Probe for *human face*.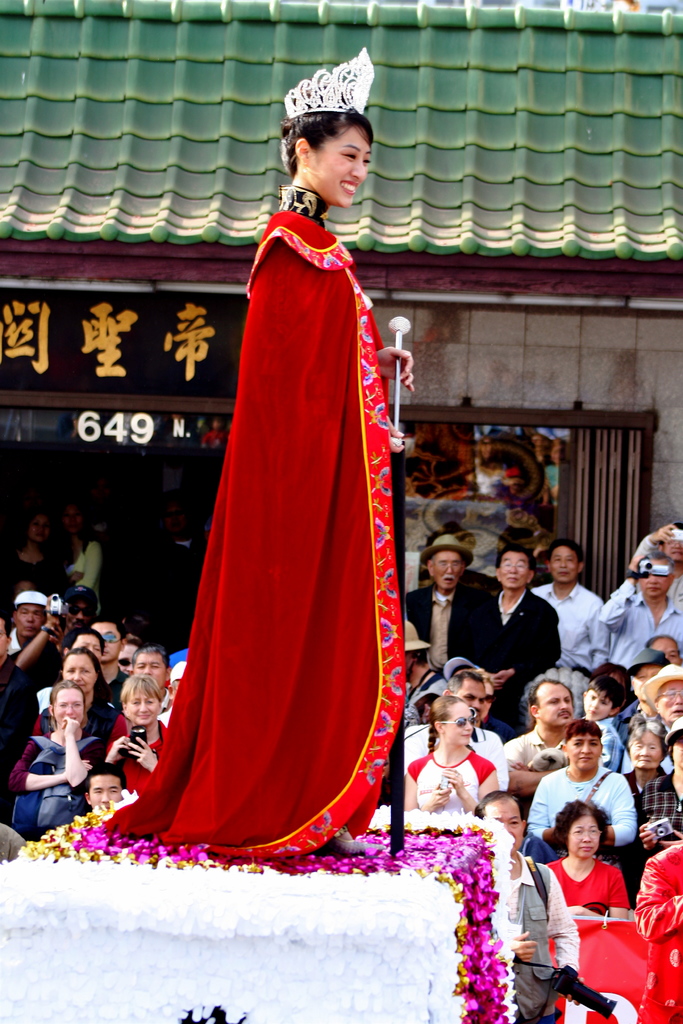
Probe result: l=569, t=734, r=600, b=771.
